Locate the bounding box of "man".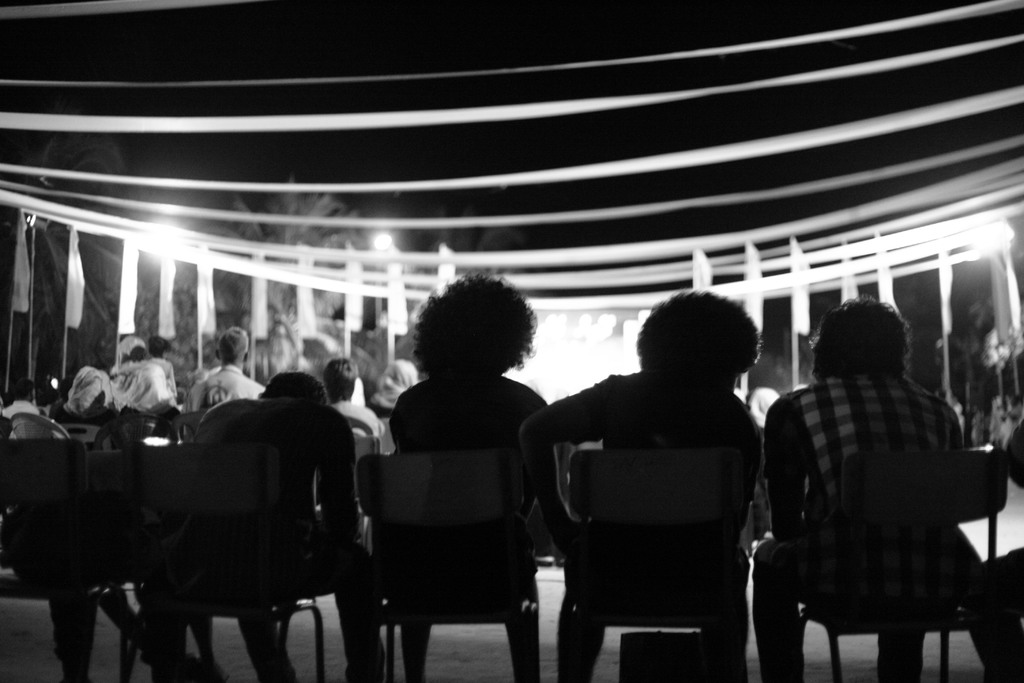
Bounding box: left=749, top=284, right=1012, bottom=680.
